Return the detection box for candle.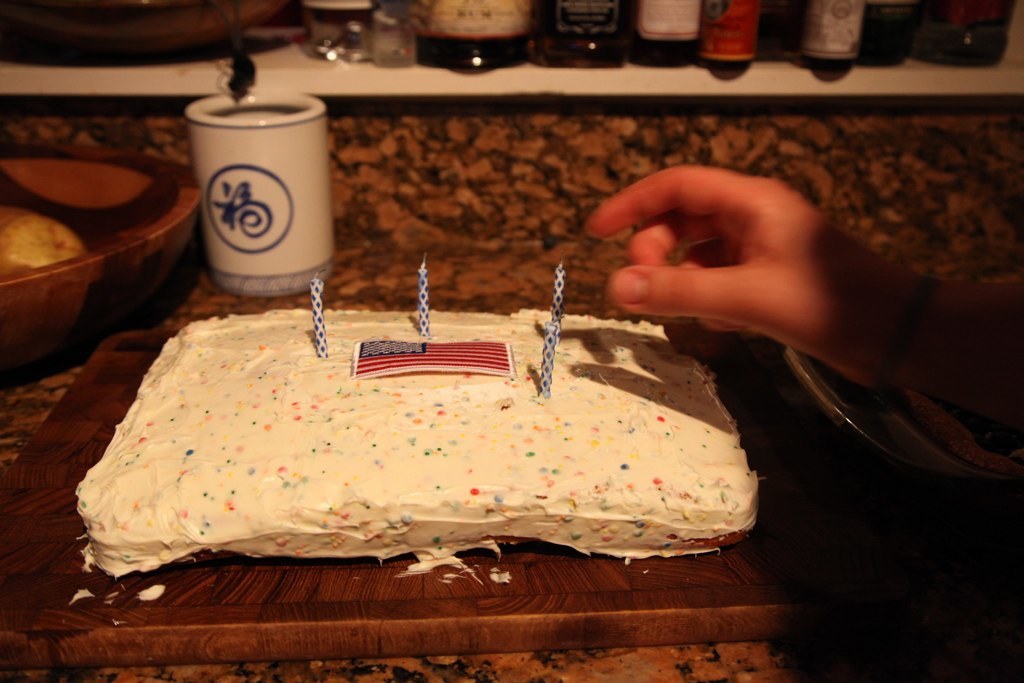
414,252,433,338.
